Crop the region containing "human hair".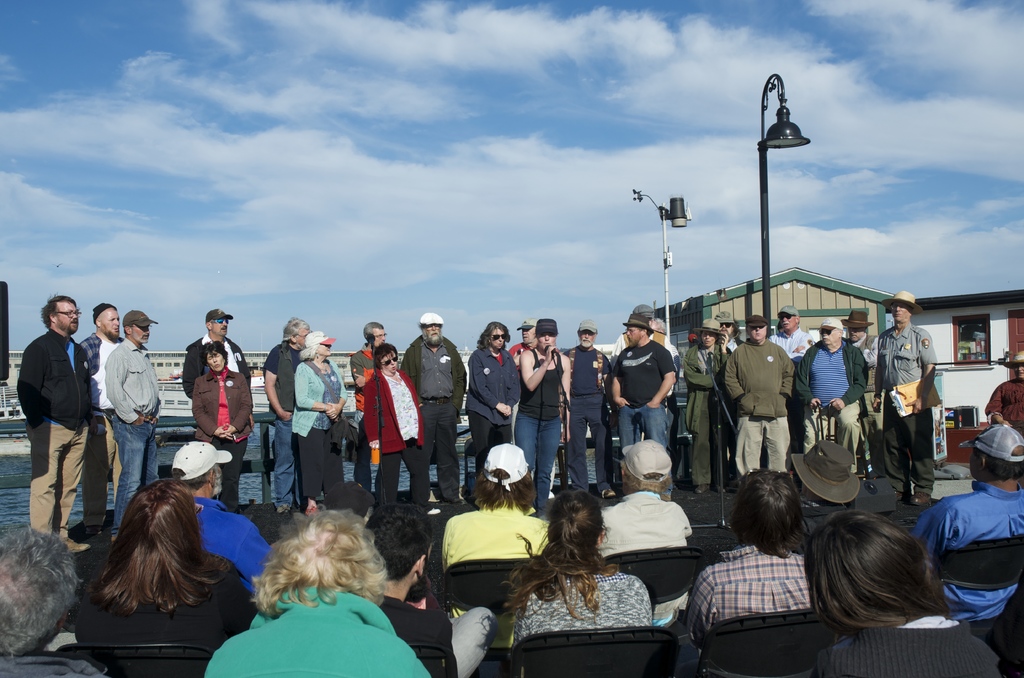
Crop region: box(278, 316, 308, 339).
